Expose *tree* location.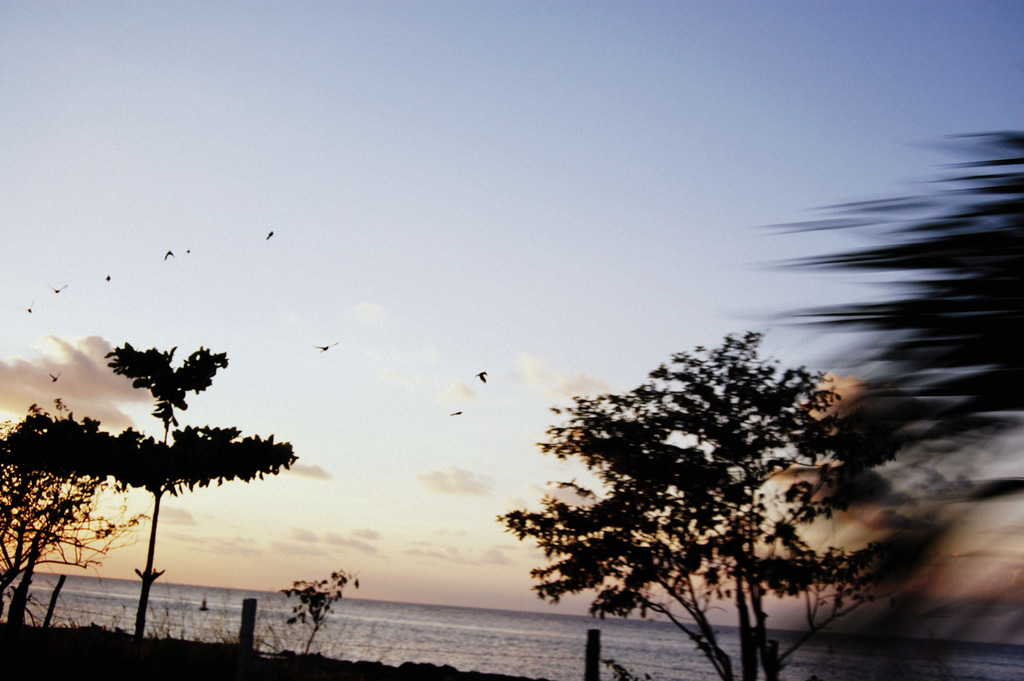
Exposed at crop(507, 305, 905, 680).
